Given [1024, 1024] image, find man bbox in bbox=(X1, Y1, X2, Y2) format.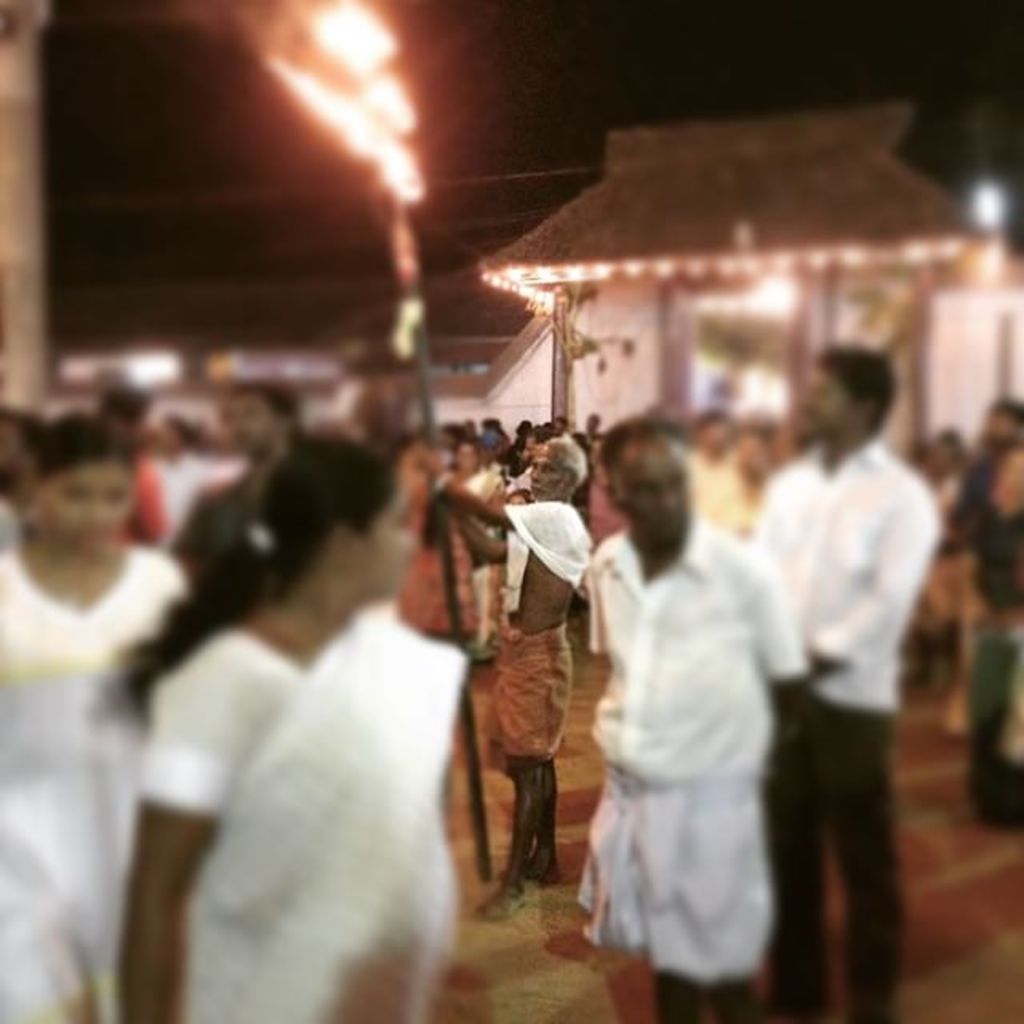
bbox=(94, 379, 166, 542).
